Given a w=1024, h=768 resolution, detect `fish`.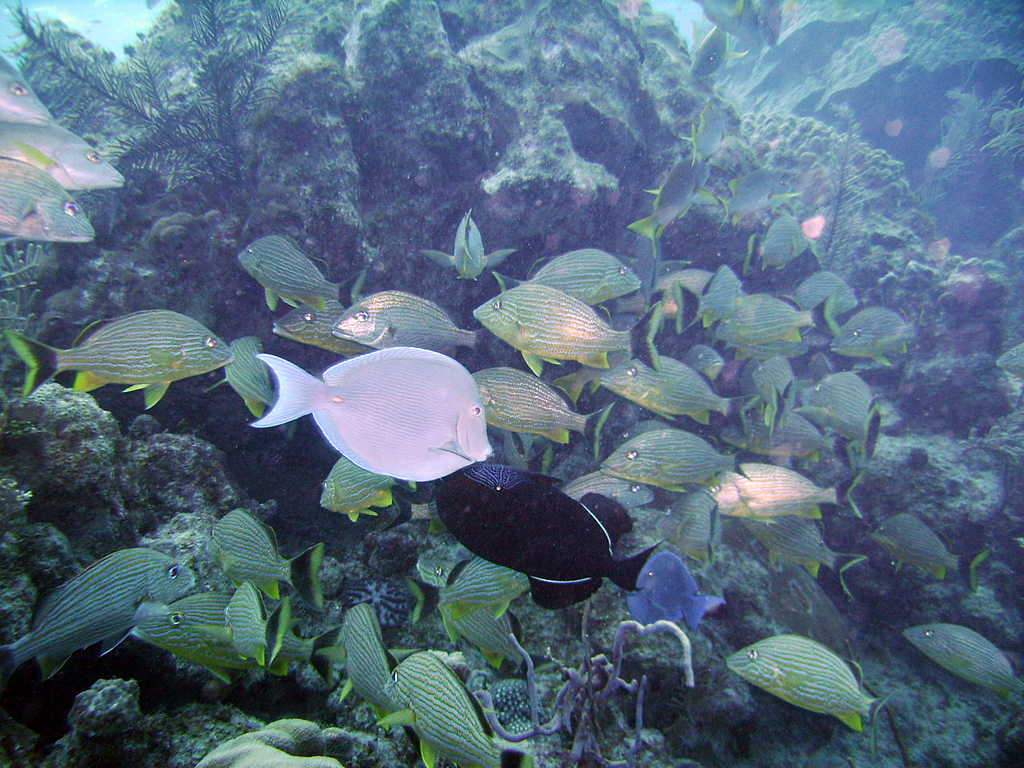
rect(428, 211, 512, 284).
